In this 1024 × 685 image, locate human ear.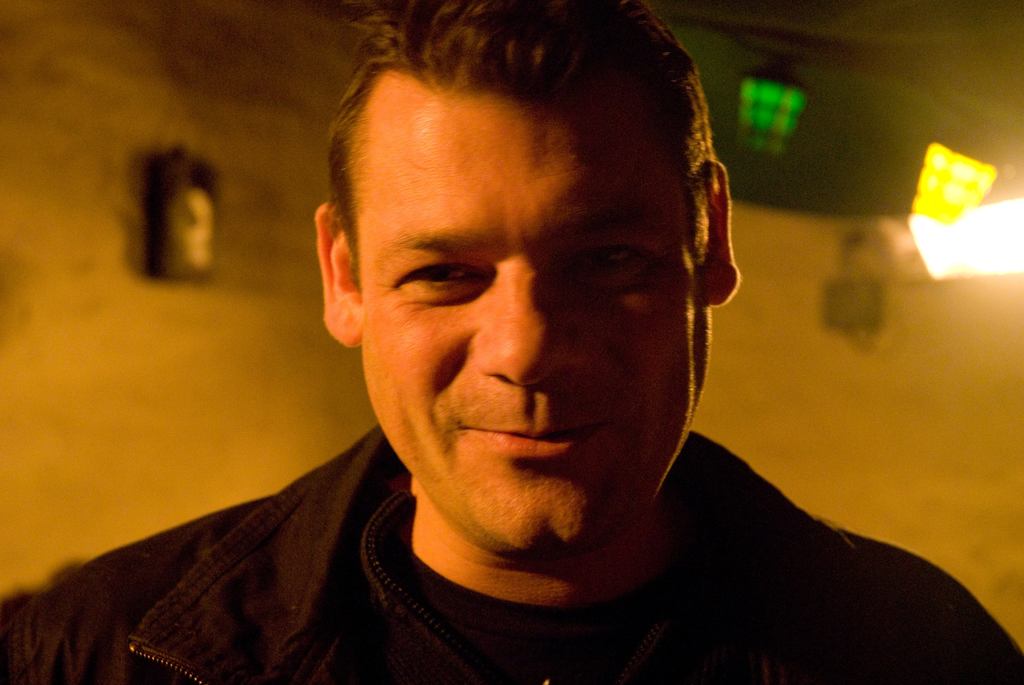
Bounding box: (x1=314, y1=200, x2=362, y2=344).
